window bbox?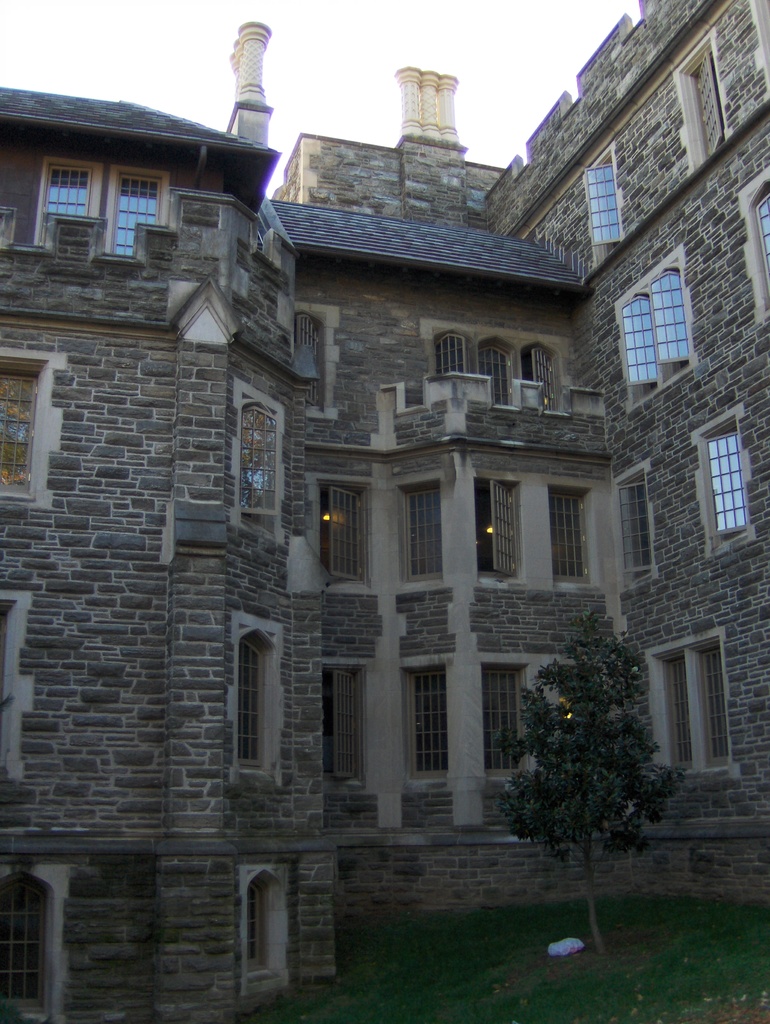
{"left": 658, "top": 655, "right": 700, "bottom": 781}
